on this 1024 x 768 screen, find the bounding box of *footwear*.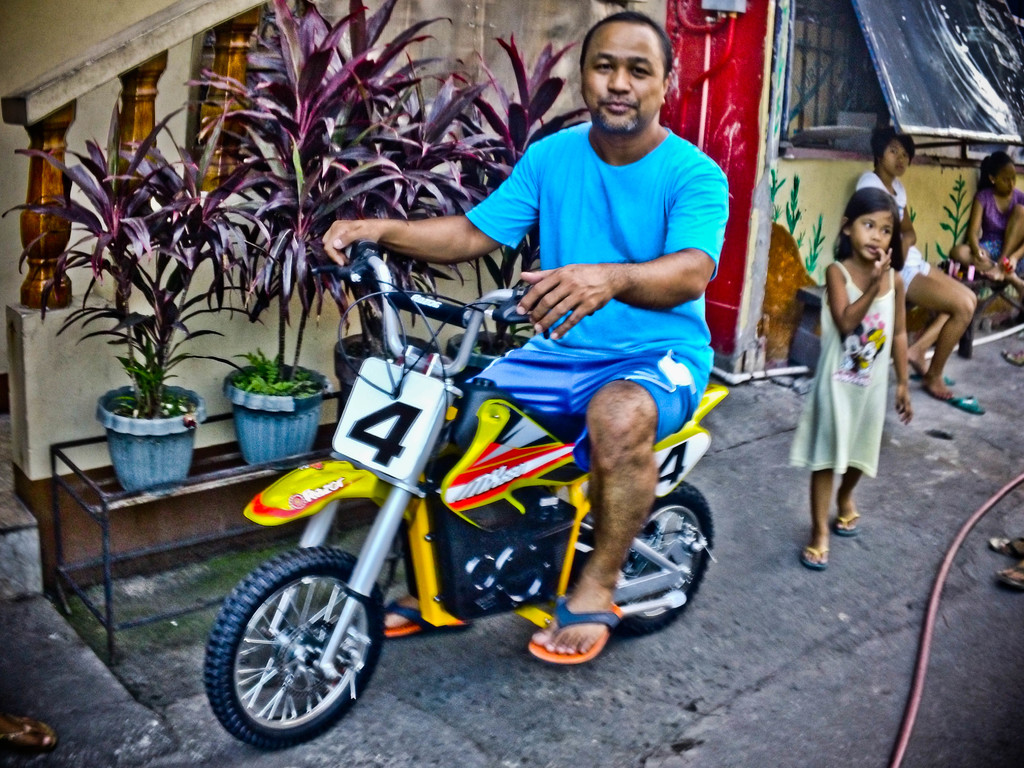
Bounding box: (991,561,1023,590).
